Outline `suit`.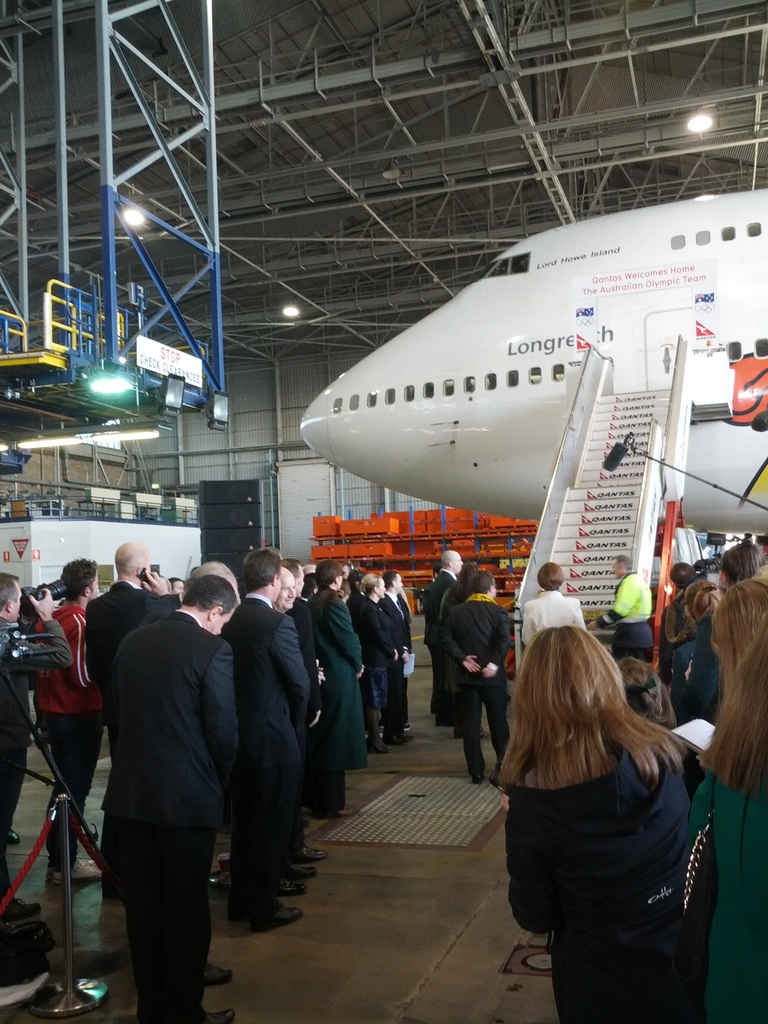
Outline: Rect(287, 594, 318, 678).
